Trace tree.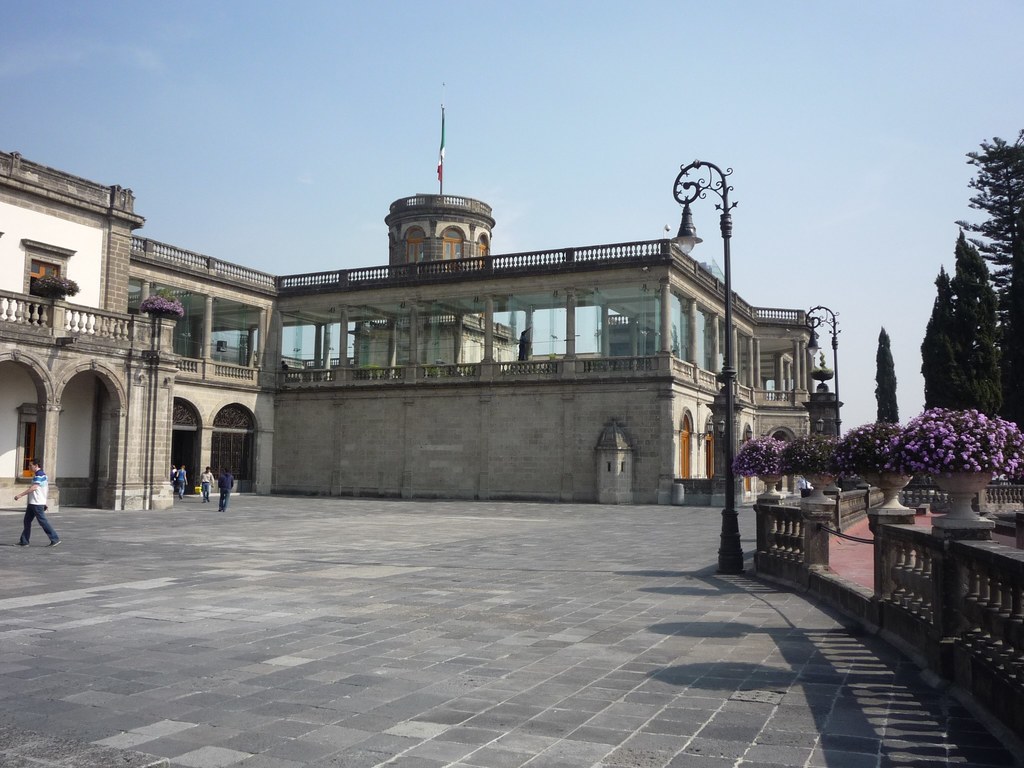
Traced to l=920, t=268, r=955, b=415.
